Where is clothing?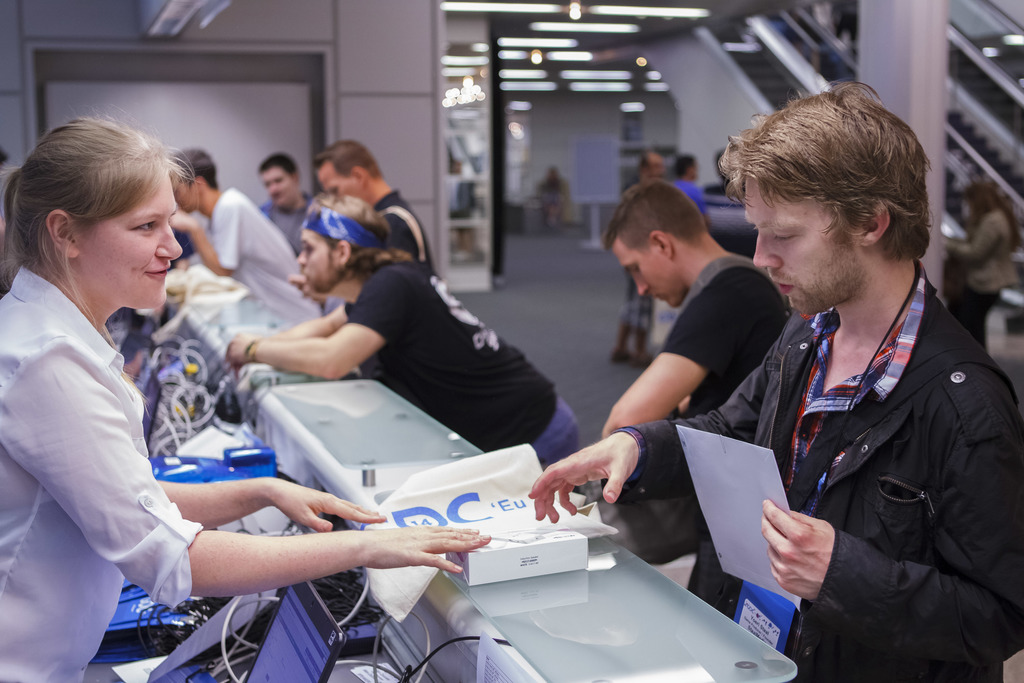
(680, 222, 1011, 680).
